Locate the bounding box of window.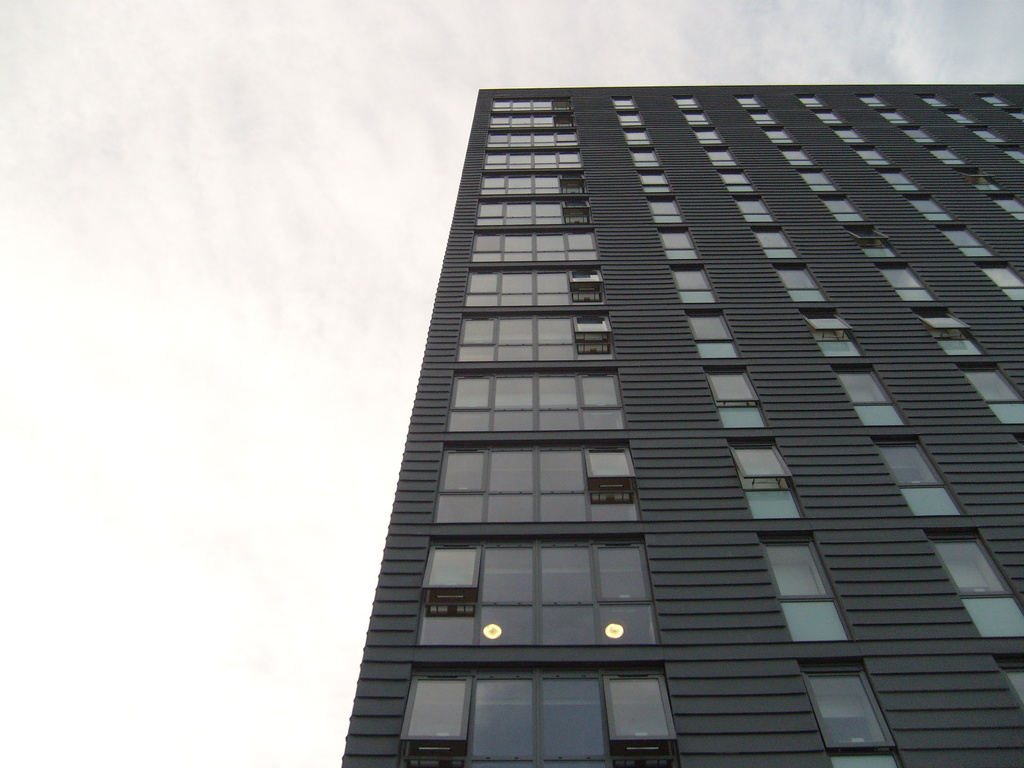
Bounding box: l=704, t=371, r=759, b=408.
